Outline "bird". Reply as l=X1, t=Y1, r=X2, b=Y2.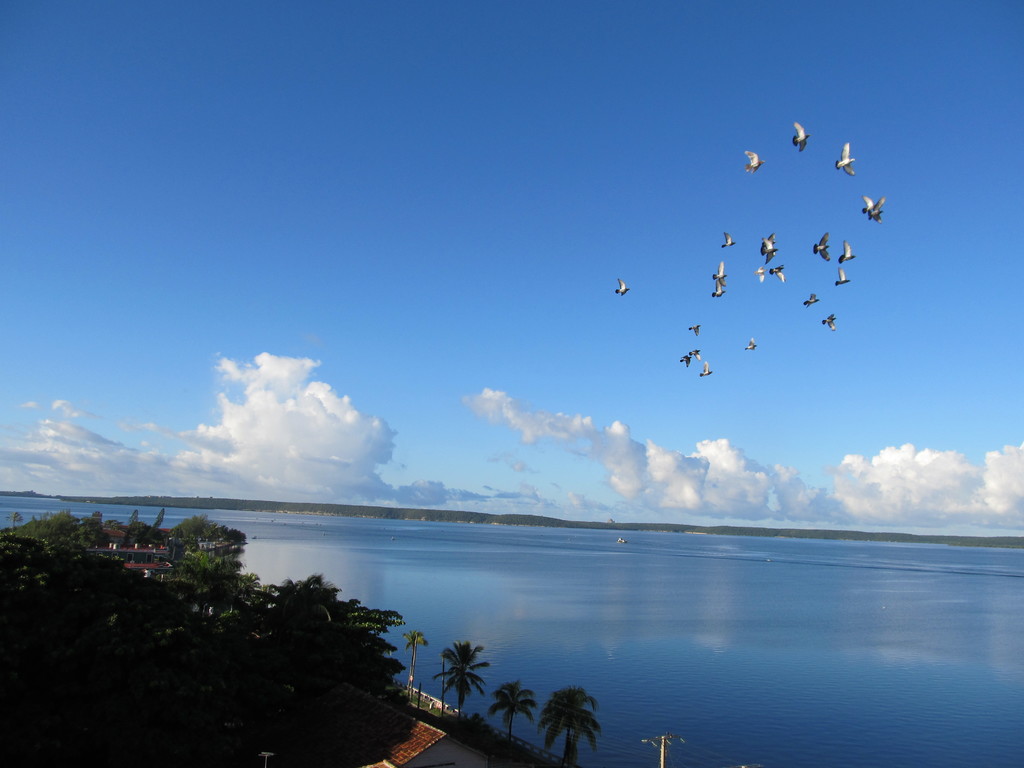
l=700, t=362, r=717, b=380.
